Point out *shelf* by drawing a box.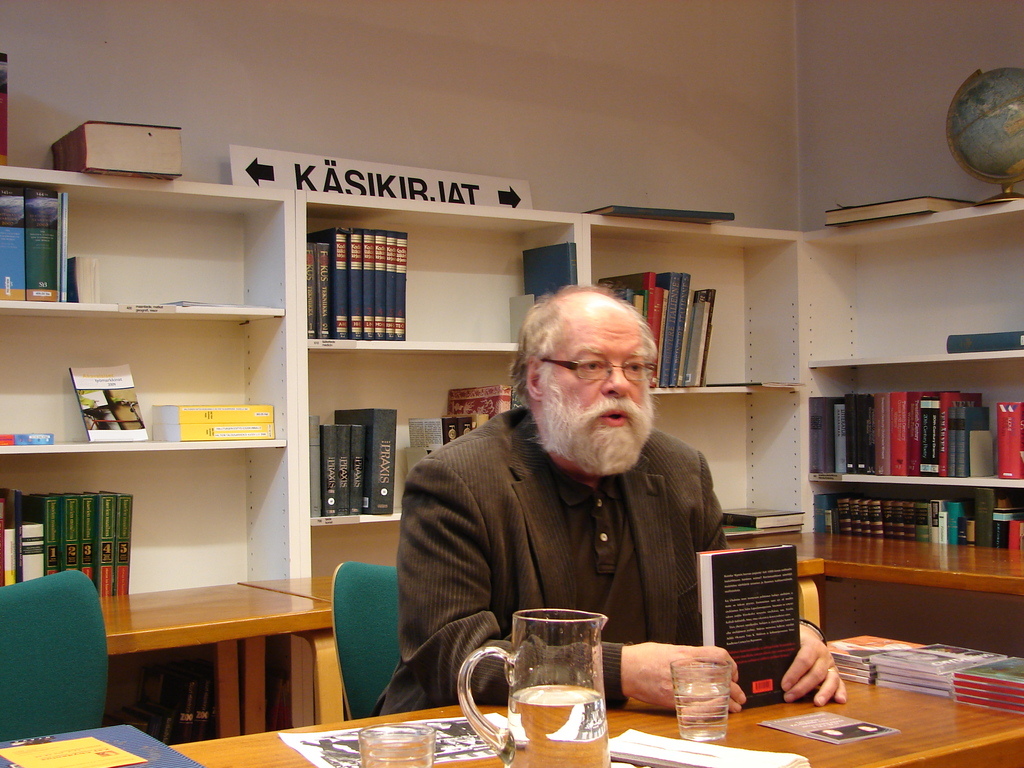
(803, 350, 1017, 576).
